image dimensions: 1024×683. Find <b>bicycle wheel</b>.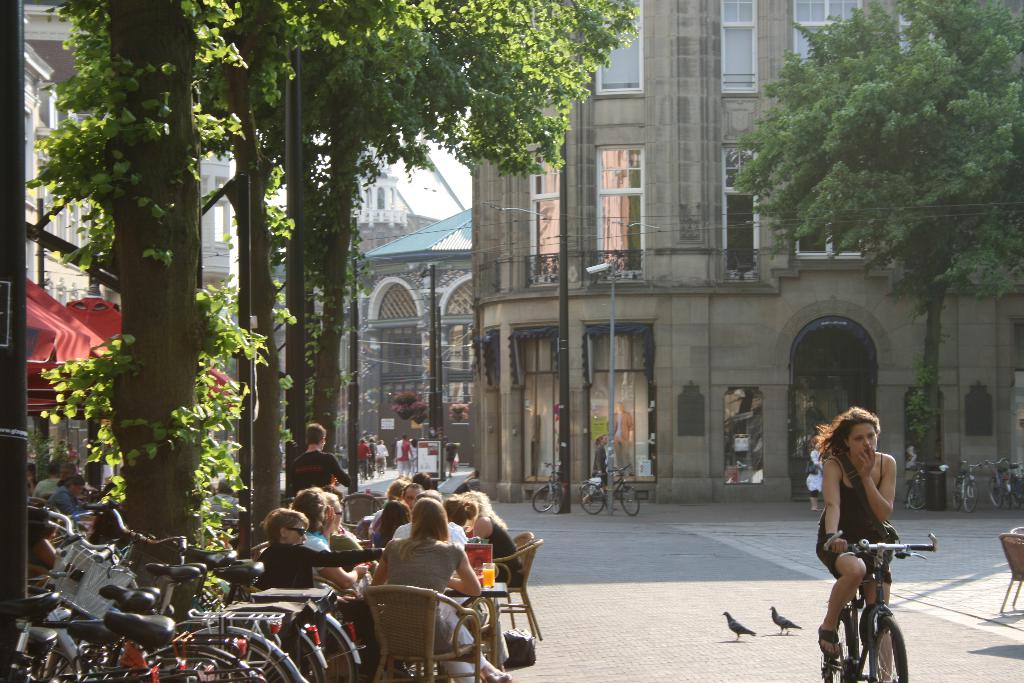
BBox(1004, 477, 1011, 511).
